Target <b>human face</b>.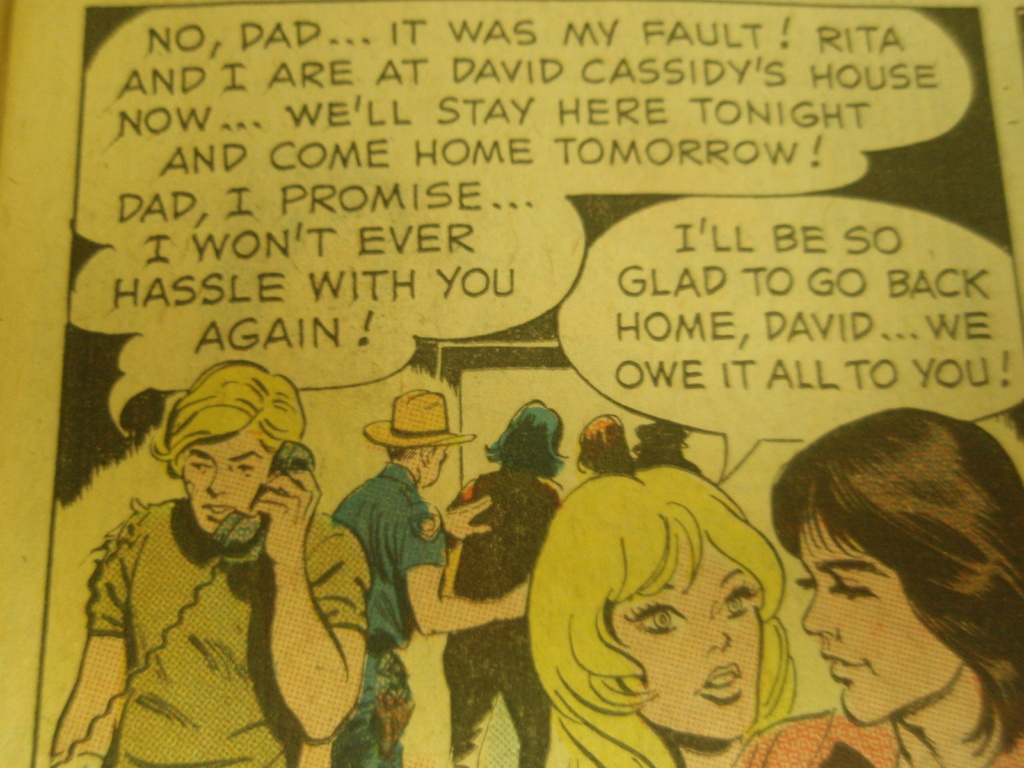
Target region: 794,529,970,724.
